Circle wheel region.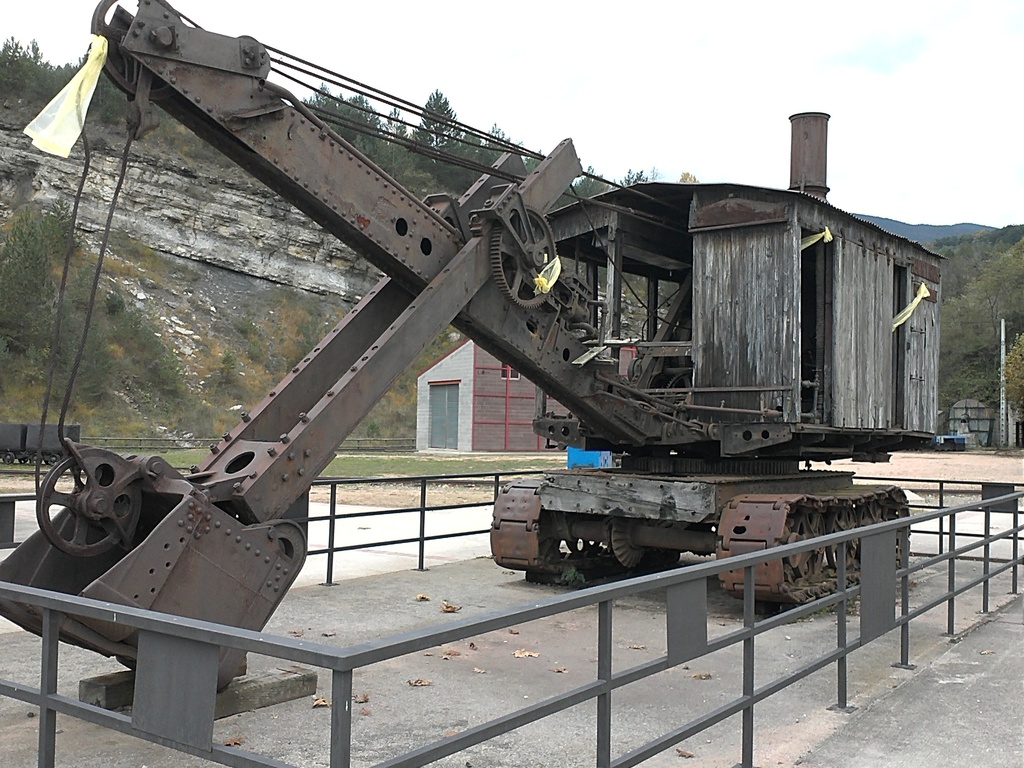
Region: 34, 448, 145, 553.
